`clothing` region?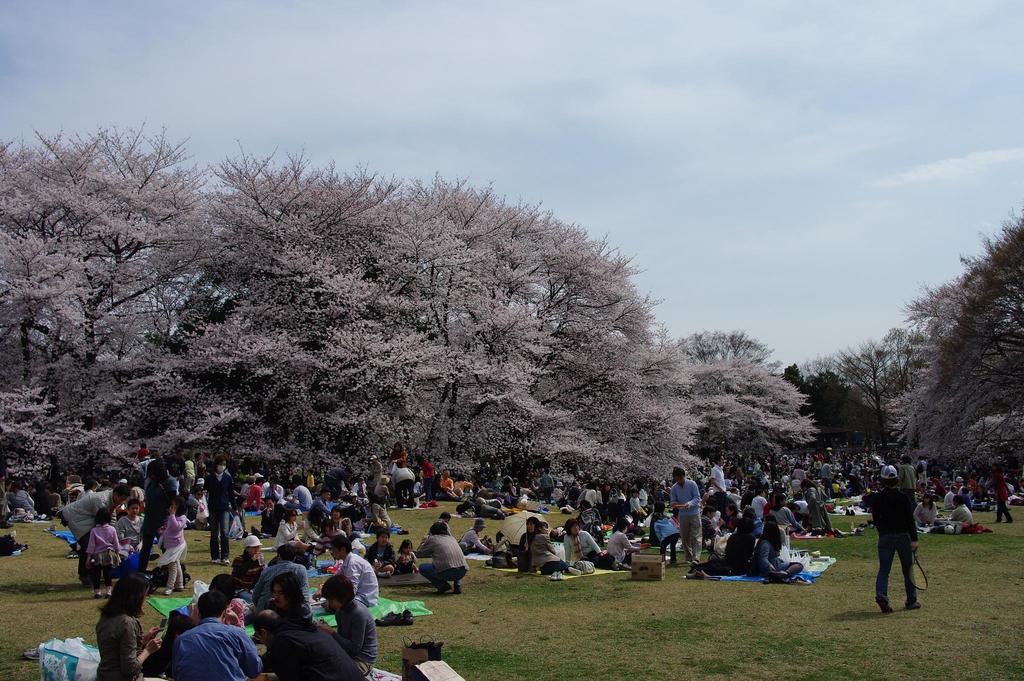
(580,512,598,534)
